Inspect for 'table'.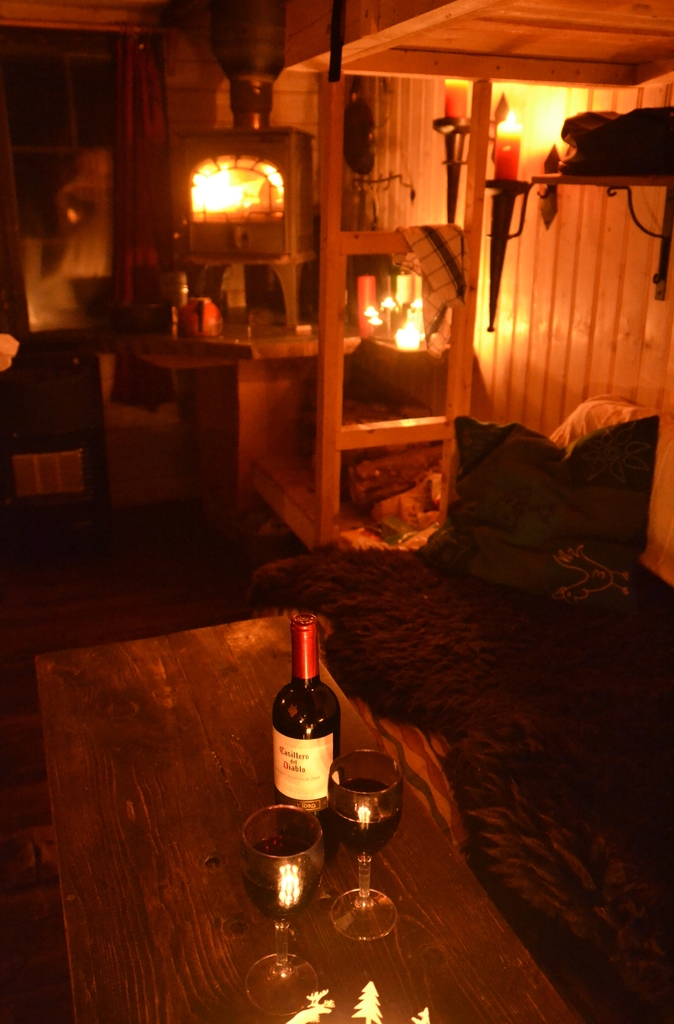
Inspection: (43,450,650,1023).
